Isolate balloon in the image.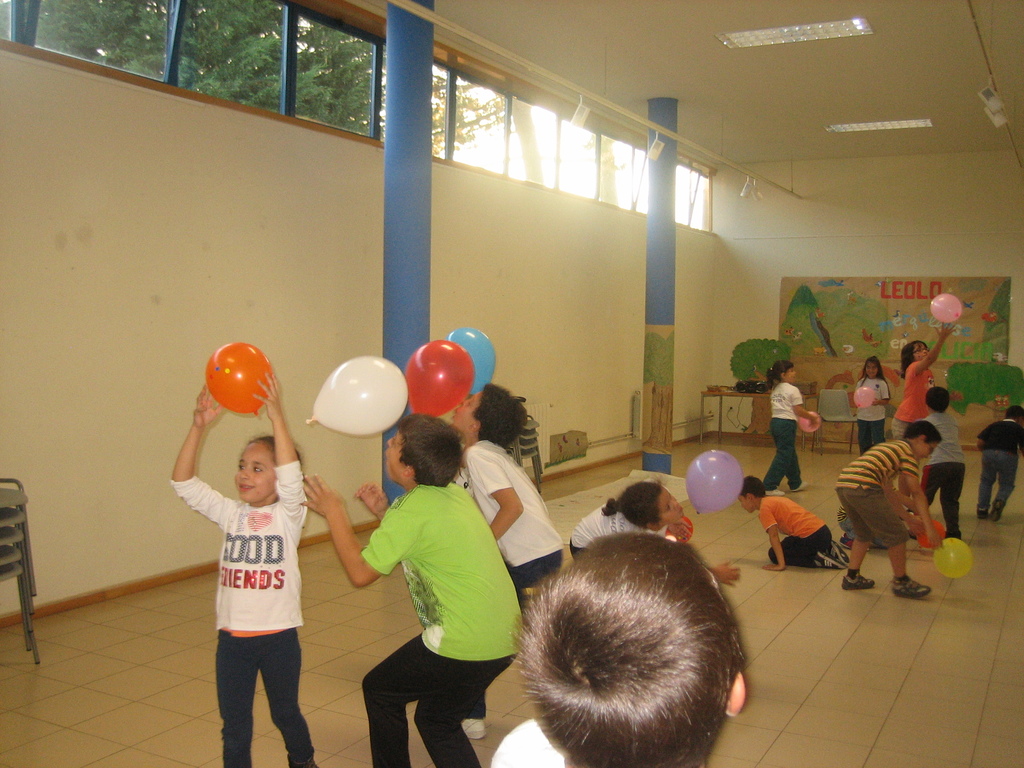
Isolated region: 444/328/498/397.
